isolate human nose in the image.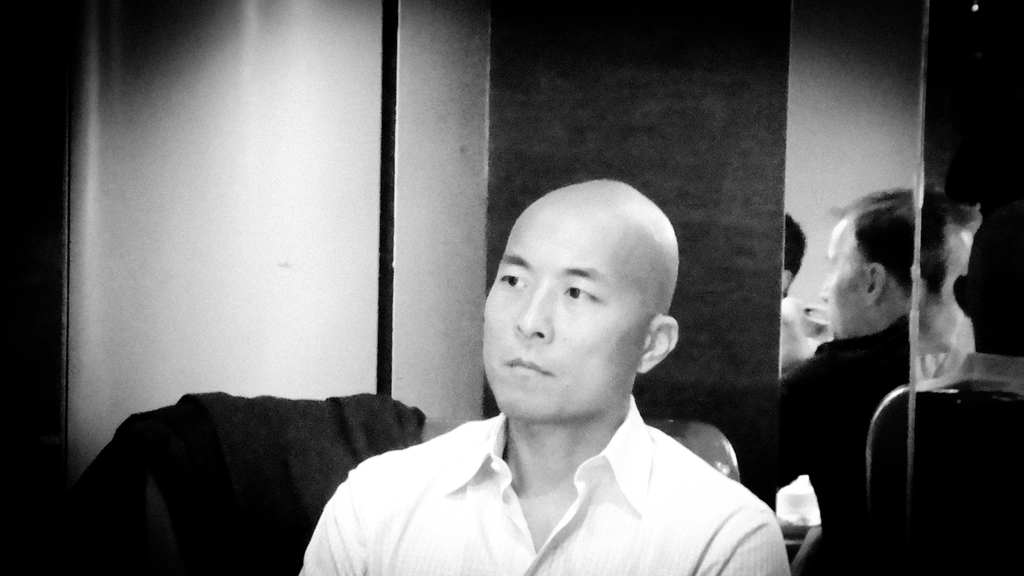
Isolated region: l=511, t=283, r=564, b=351.
